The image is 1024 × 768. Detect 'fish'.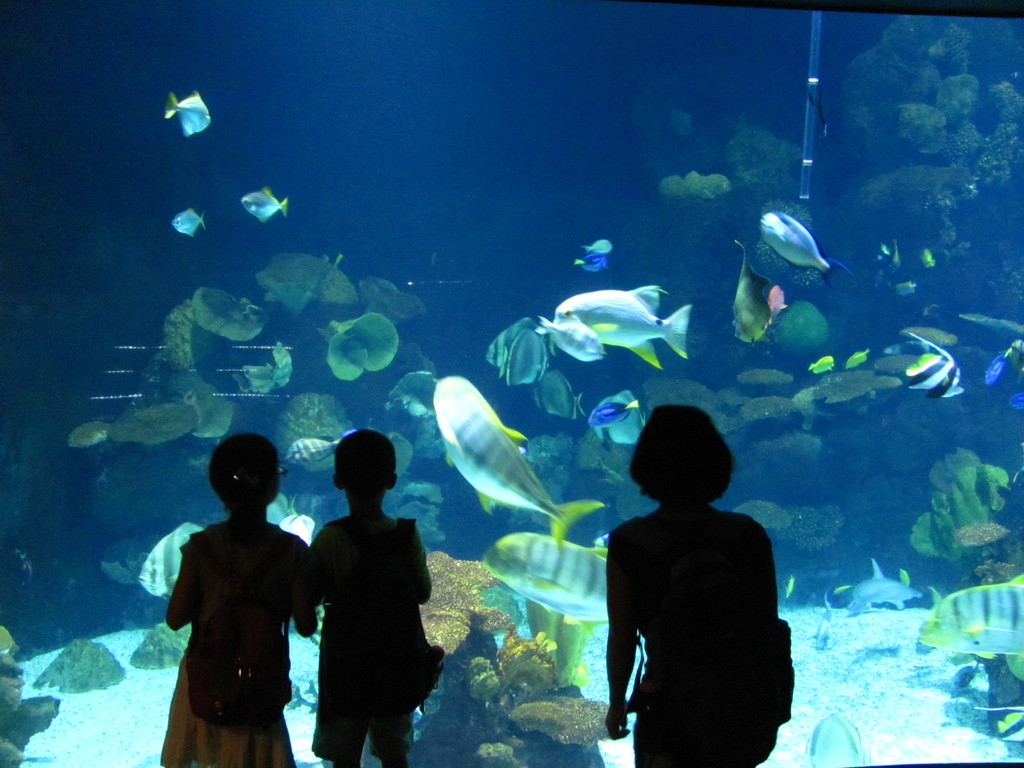
Detection: crop(593, 401, 645, 431).
